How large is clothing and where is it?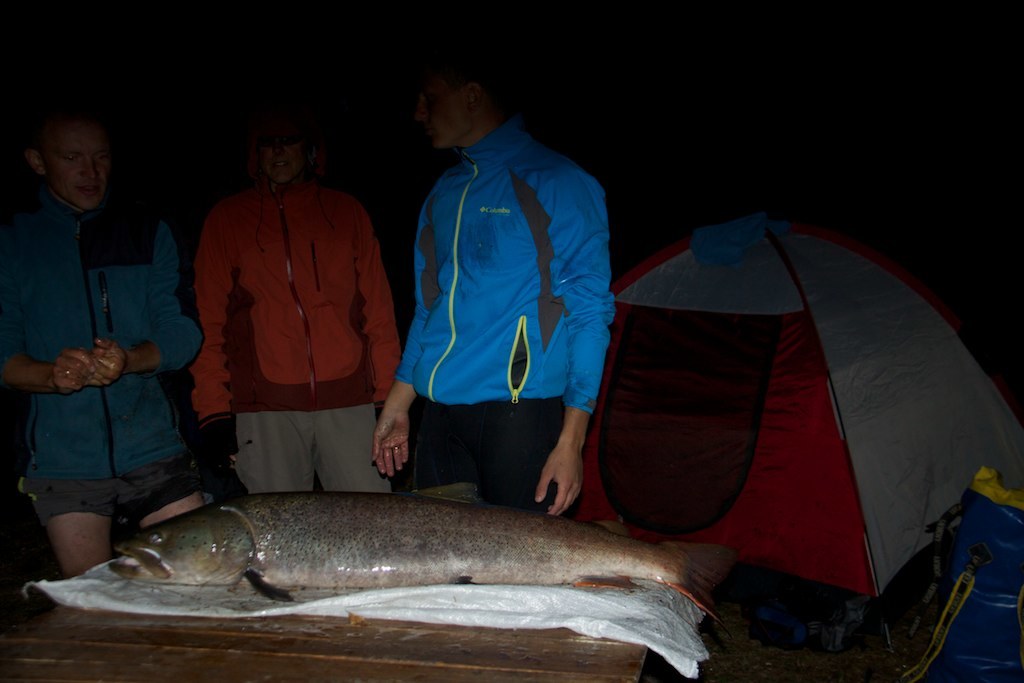
Bounding box: 191:182:403:497.
